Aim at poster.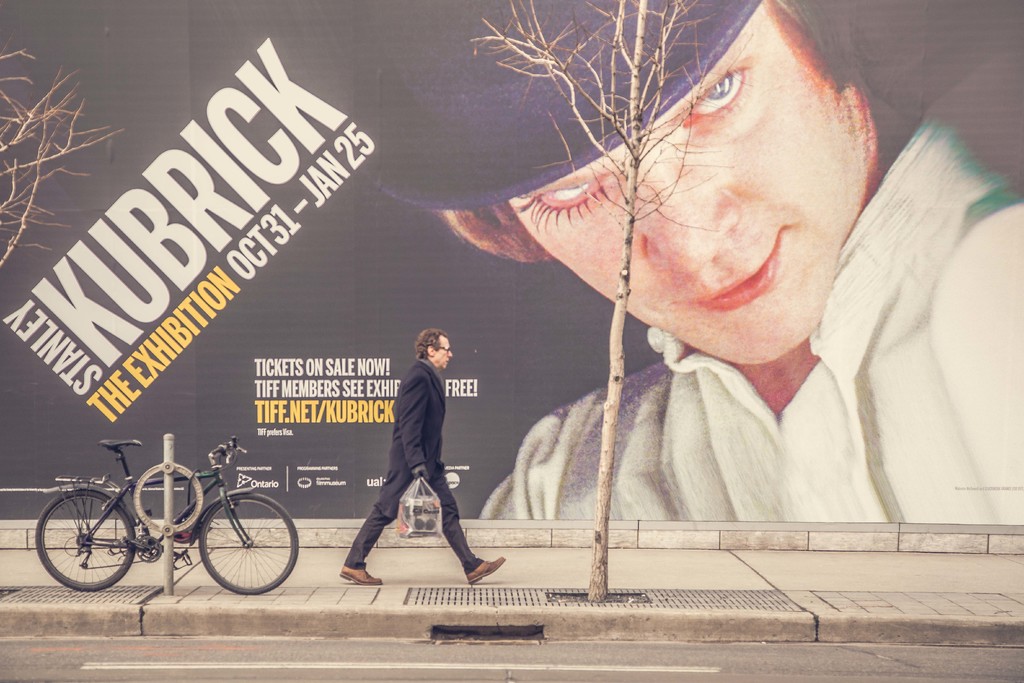
Aimed at l=0, t=0, r=1023, b=523.
